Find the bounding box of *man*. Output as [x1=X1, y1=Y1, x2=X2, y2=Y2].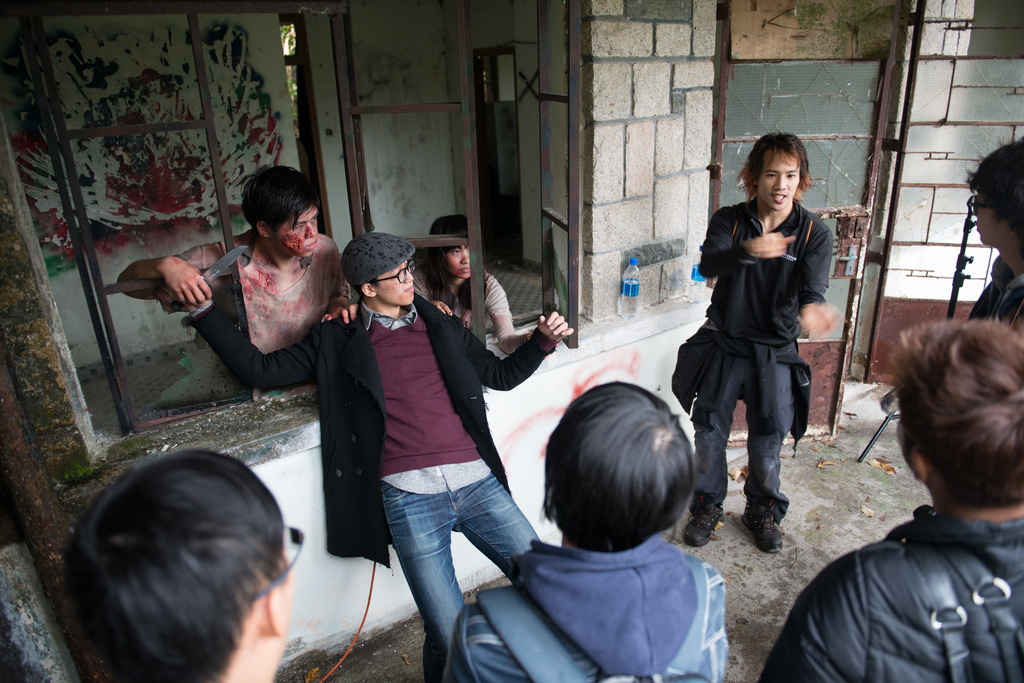
[x1=738, y1=322, x2=1023, y2=682].
